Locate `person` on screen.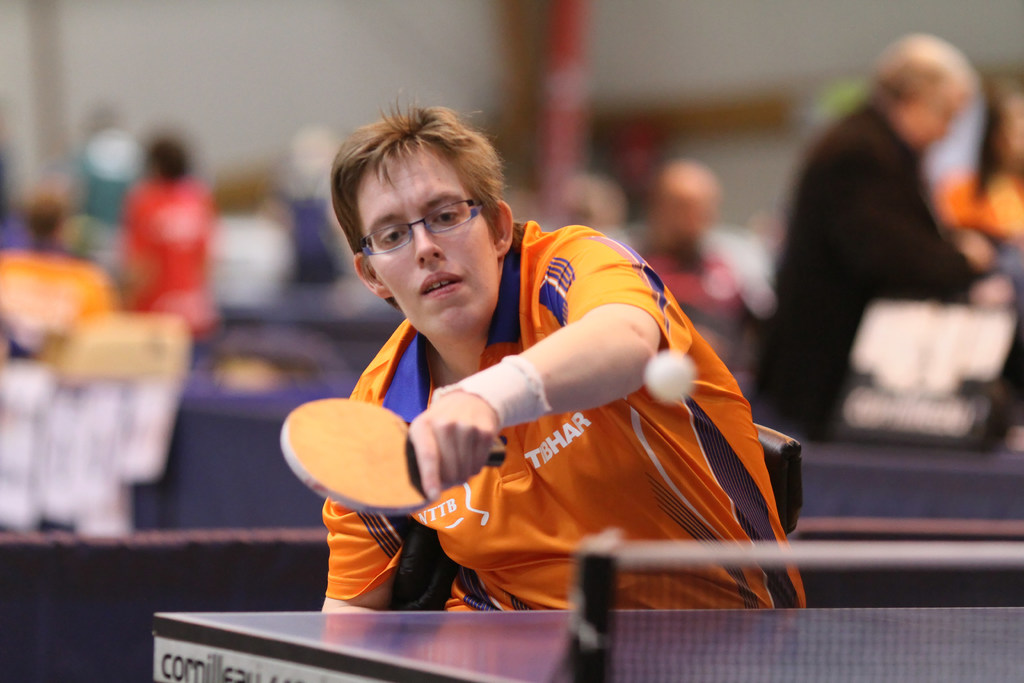
On screen at 316:88:806:613.
